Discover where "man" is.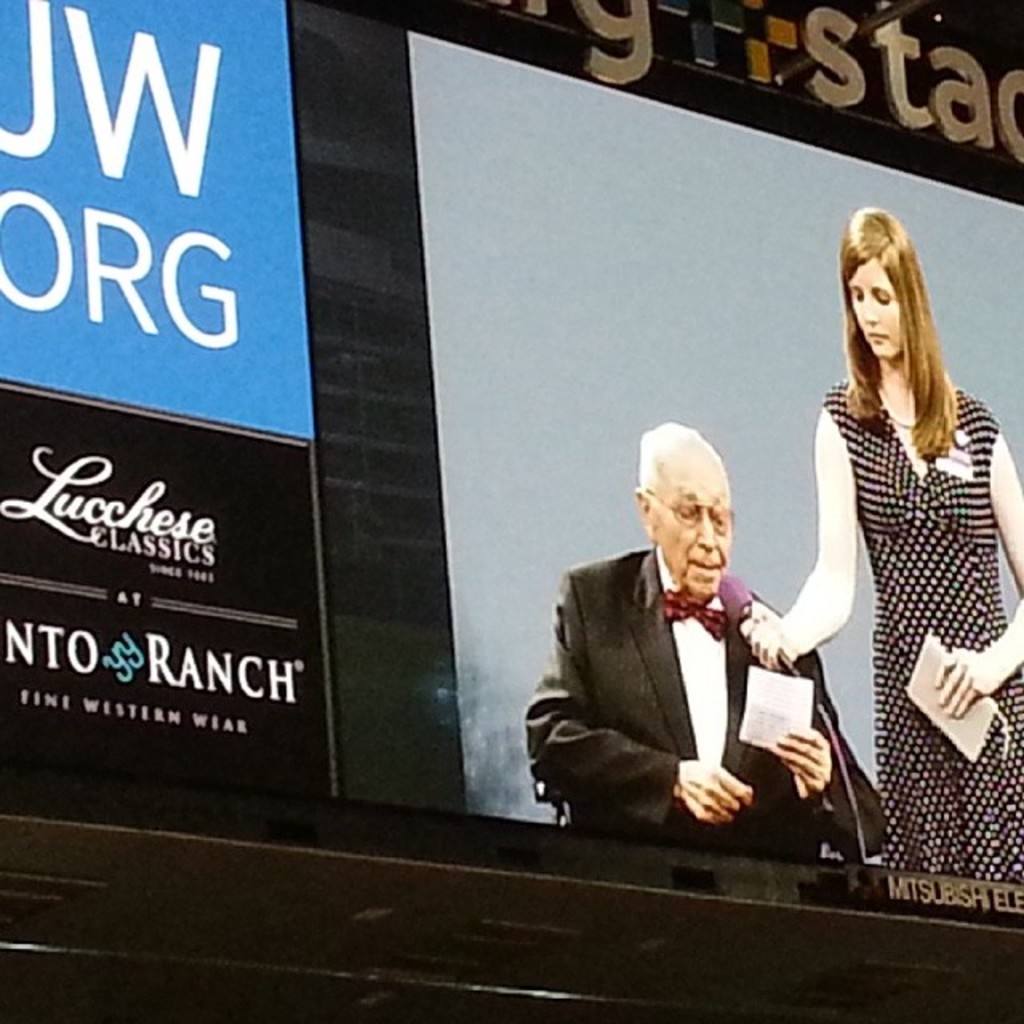
Discovered at bbox=(525, 416, 808, 848).
